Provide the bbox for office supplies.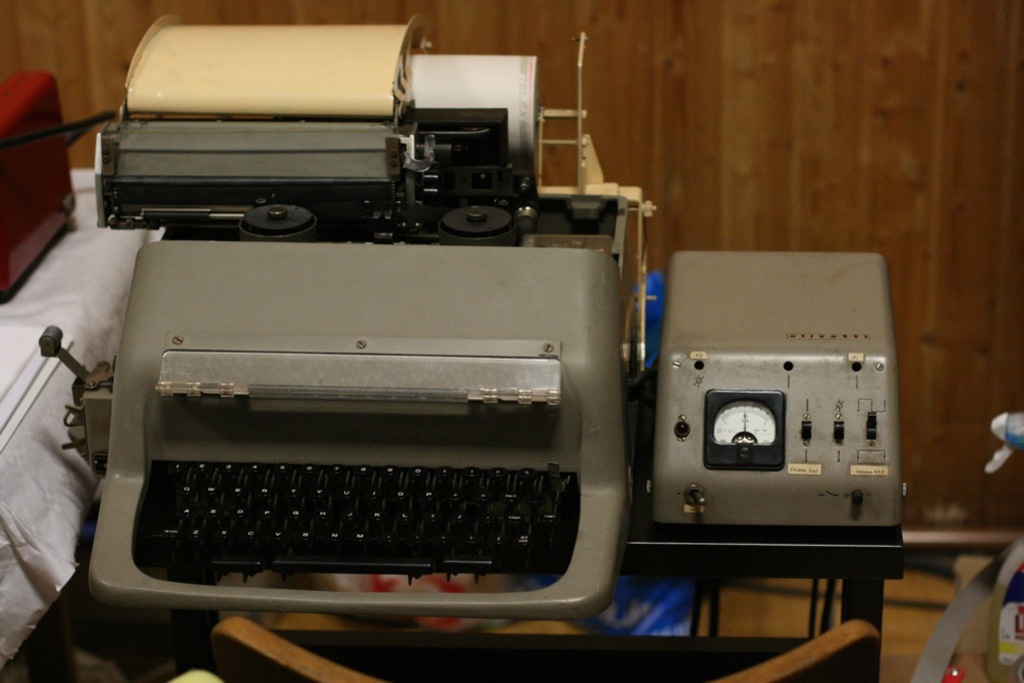
select_region(32, 18, 903, 614).
